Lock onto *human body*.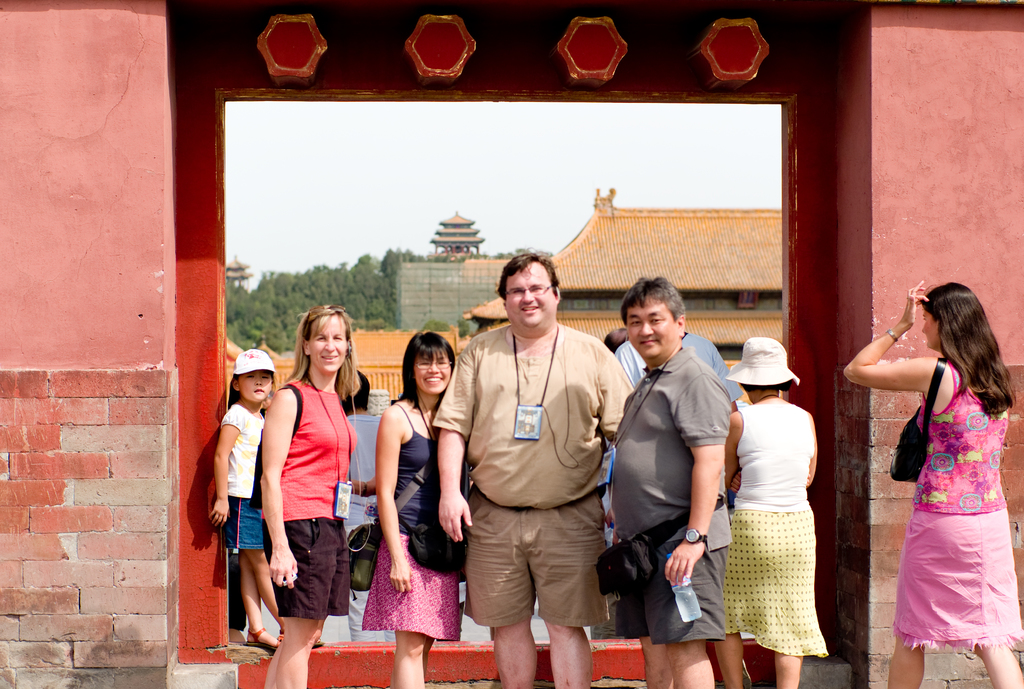
Locked: crop(607, 276, 722, 688).
